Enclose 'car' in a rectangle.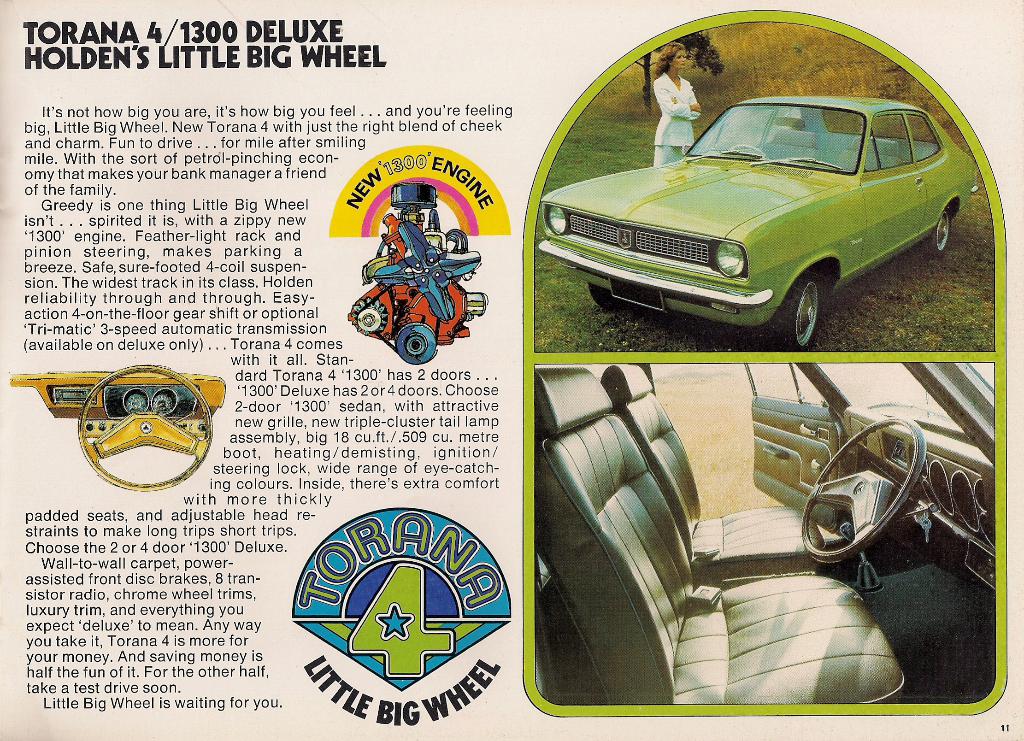
546, 90, 977, 348.
